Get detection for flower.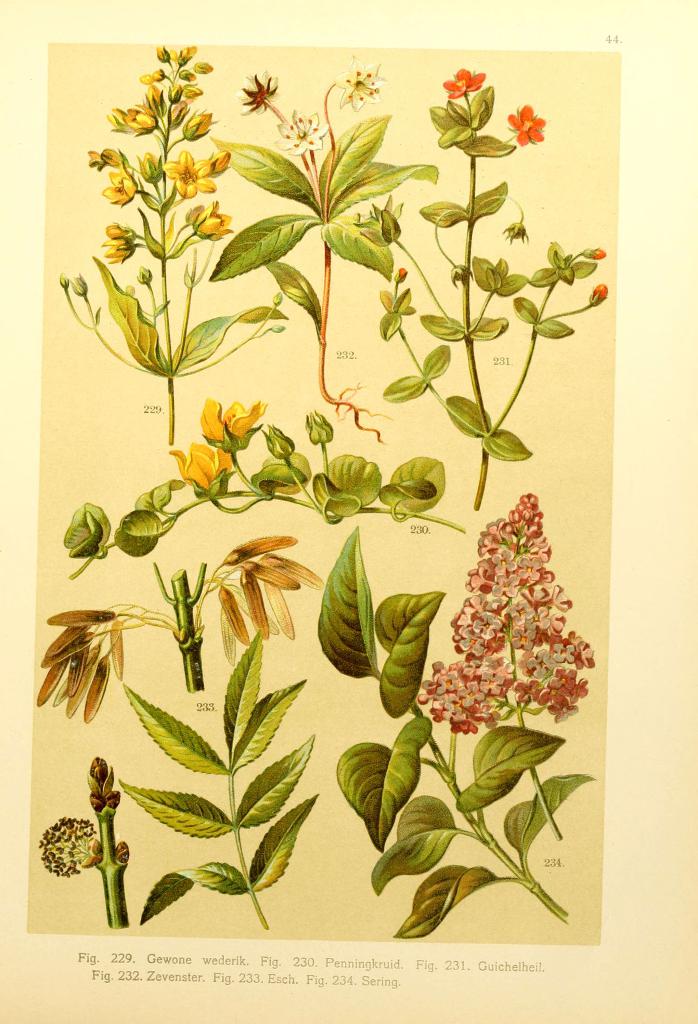
Detection: pyautogui.locateOnScreen(335, 53, 388, 113).
